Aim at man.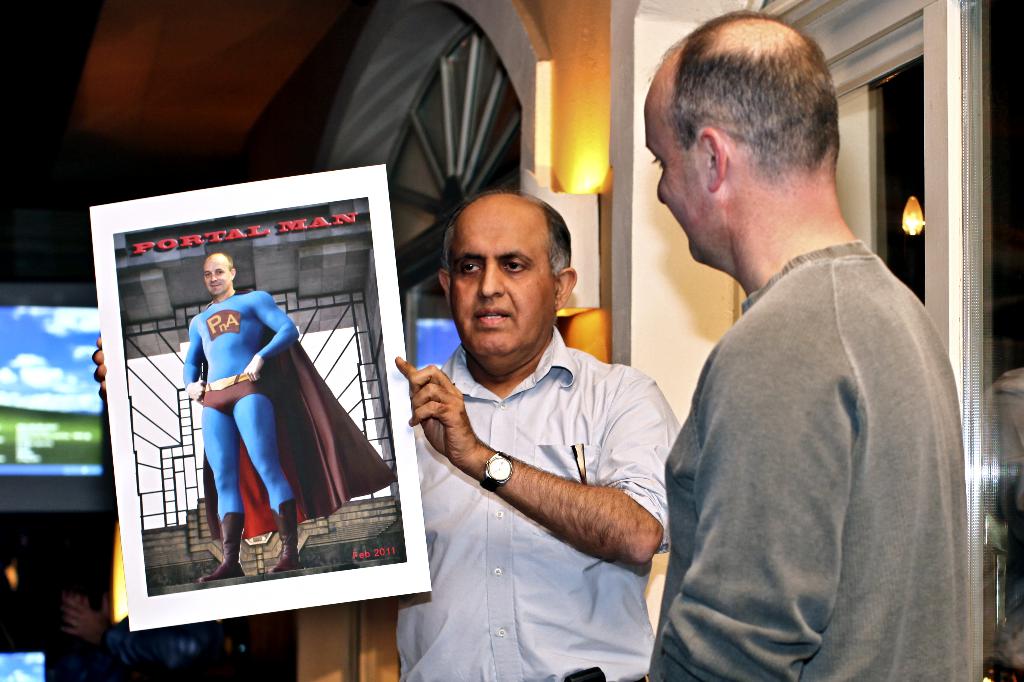
Aimed at bbox=[92, 190, 678, 679].
